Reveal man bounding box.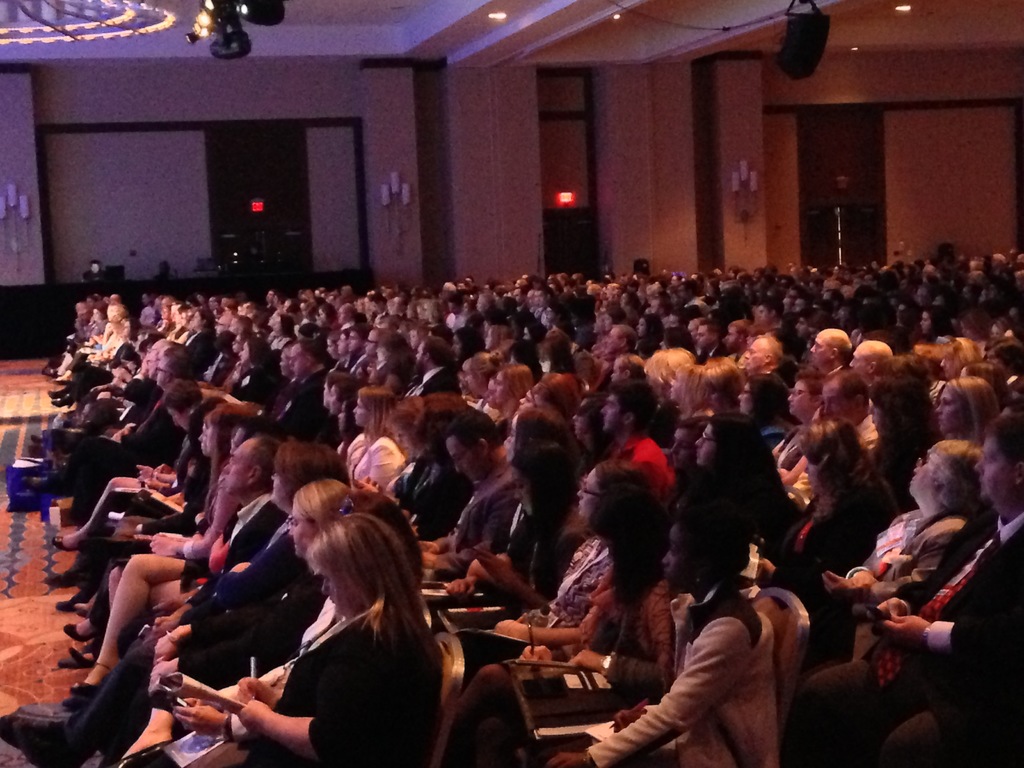
Revealed: pyautogui.locateOnScreen(740, 333, 781, 378).
